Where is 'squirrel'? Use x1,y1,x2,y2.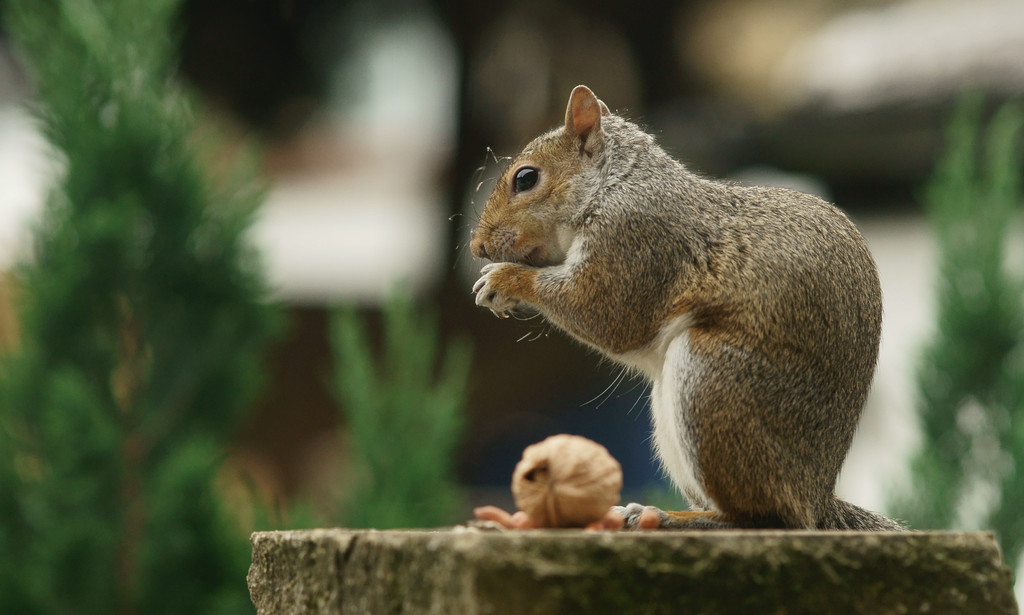
440,81,919,531.
